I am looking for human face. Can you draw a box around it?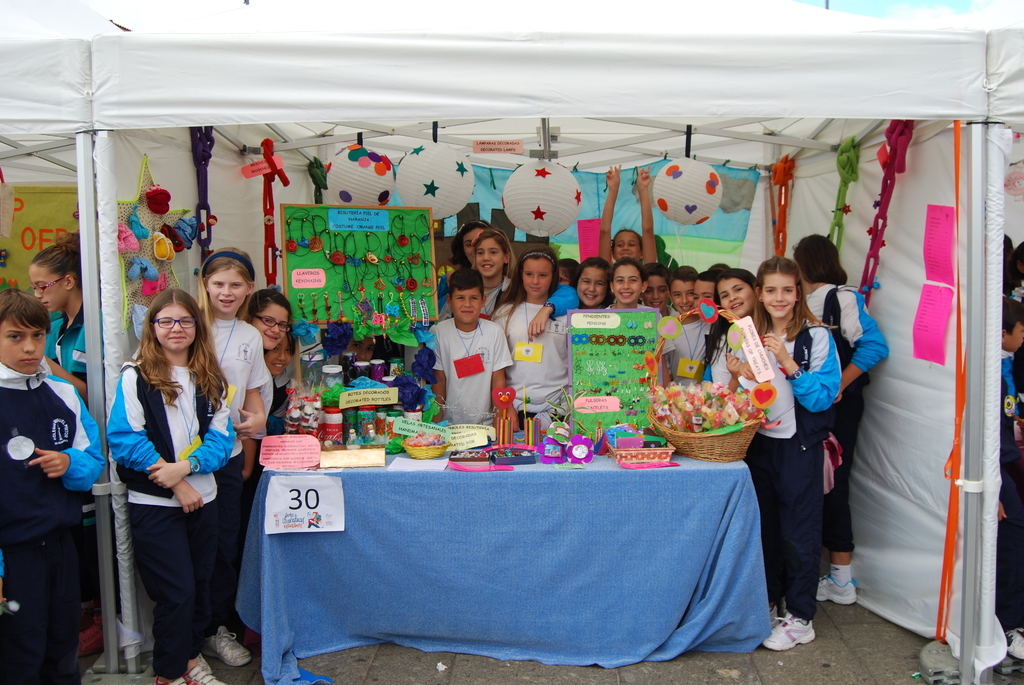
Sure, the bounding box is {"x1": 720, "y1": 276, "x2": 756, "y2": 317}.
